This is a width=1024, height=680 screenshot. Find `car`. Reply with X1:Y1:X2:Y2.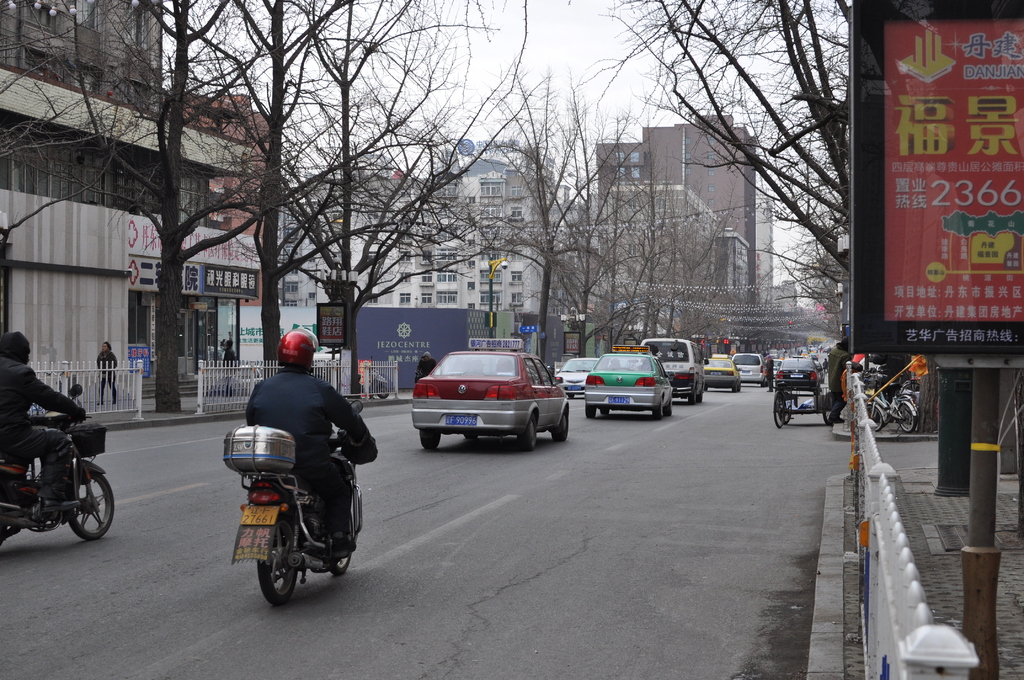
731:345:765:386.
